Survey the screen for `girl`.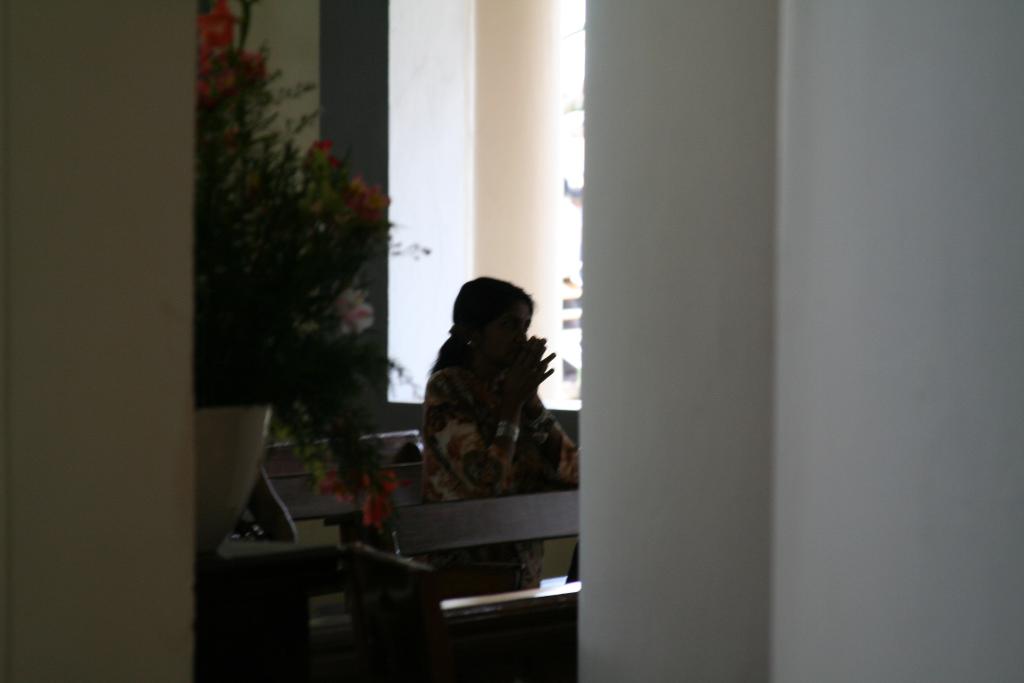
Survey found: 412,273,579,589.
